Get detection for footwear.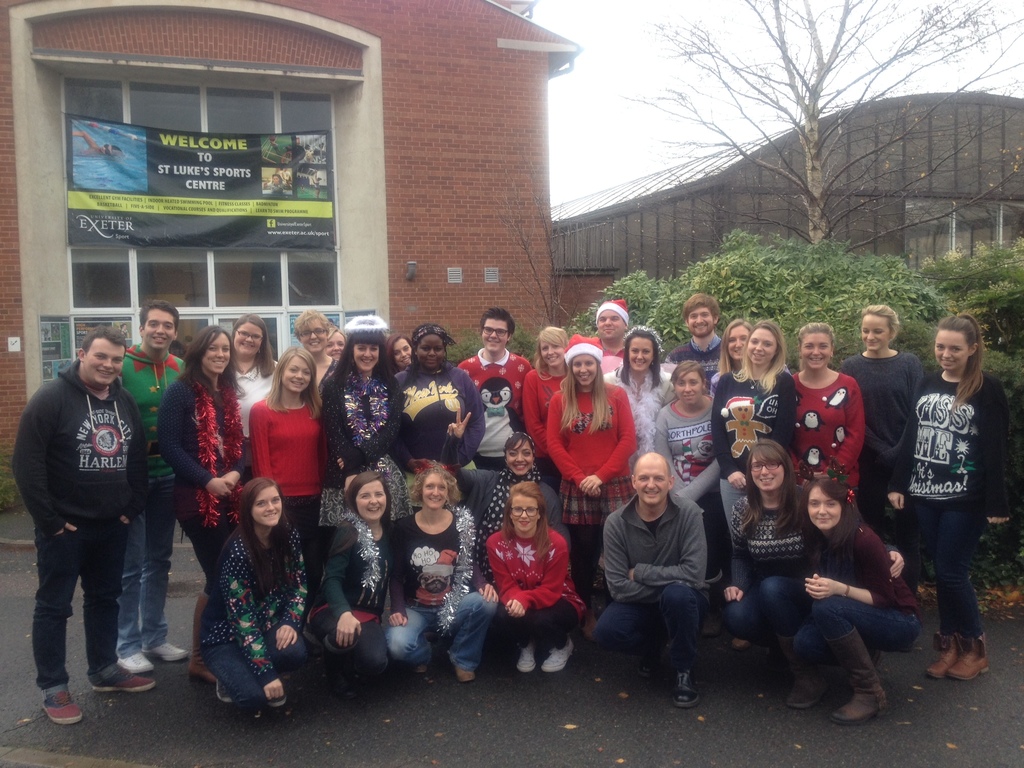
Detection: [x1=189, y1=587, x2=219, y2=682].
